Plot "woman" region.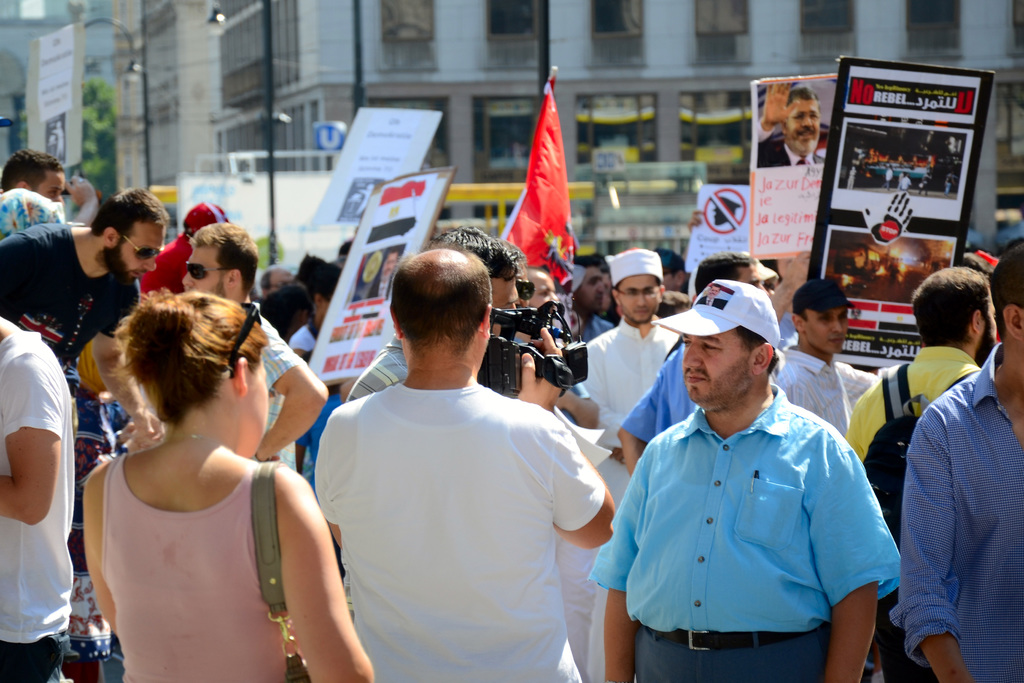
Plotted at bbox(263, 289, 314, 345).
